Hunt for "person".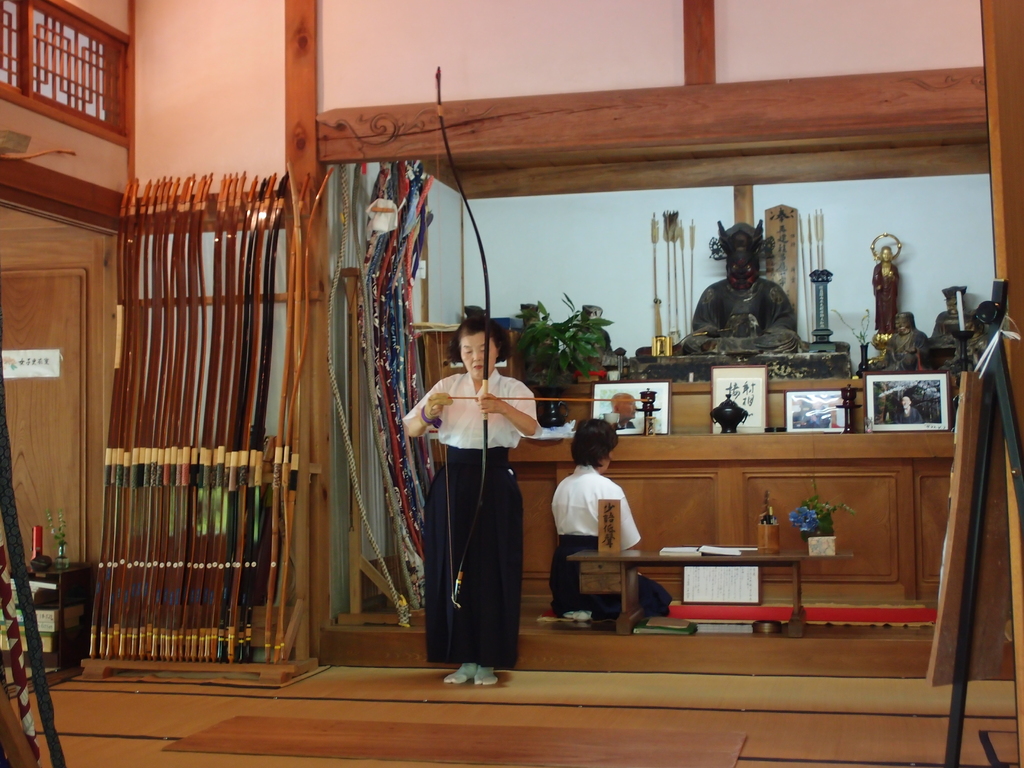
Hunted down at 867/312/932/372.
